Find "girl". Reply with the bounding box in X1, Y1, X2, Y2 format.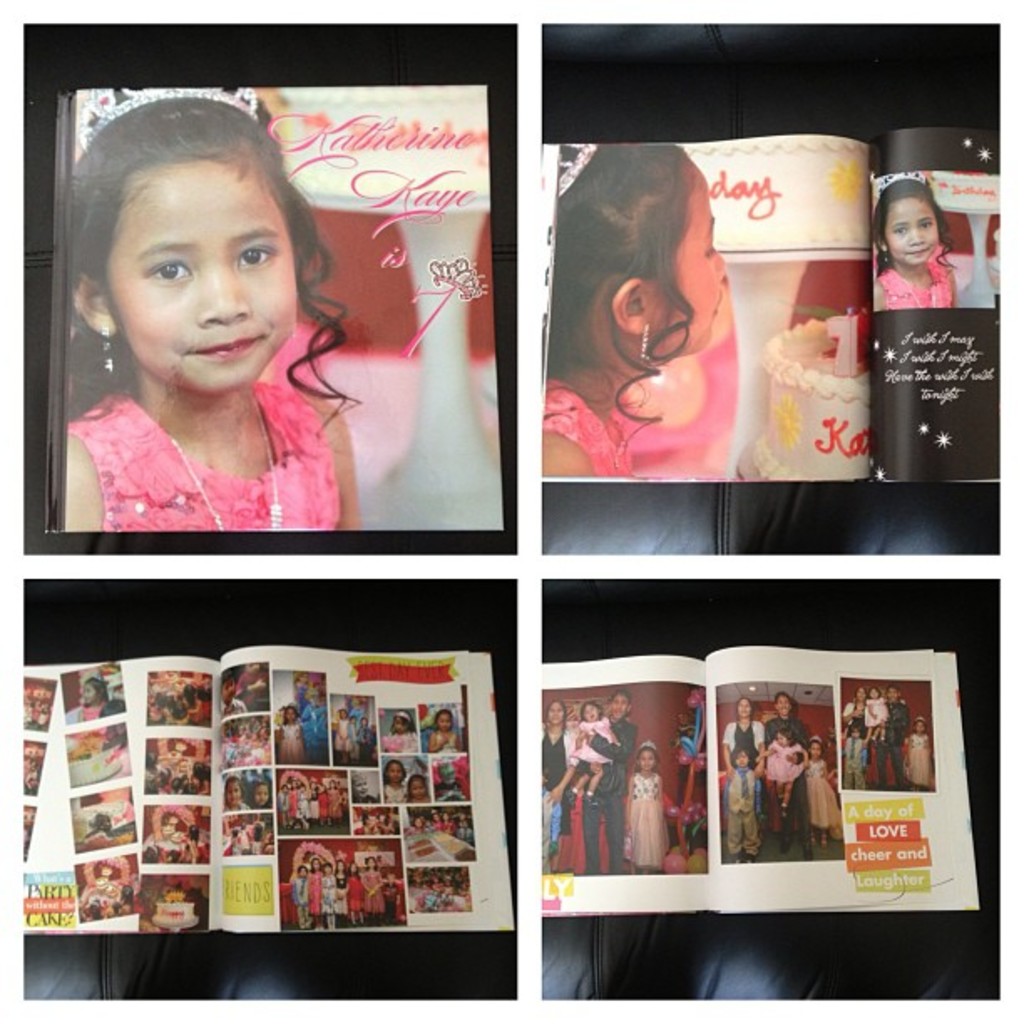
860, 686, 893, 723.
